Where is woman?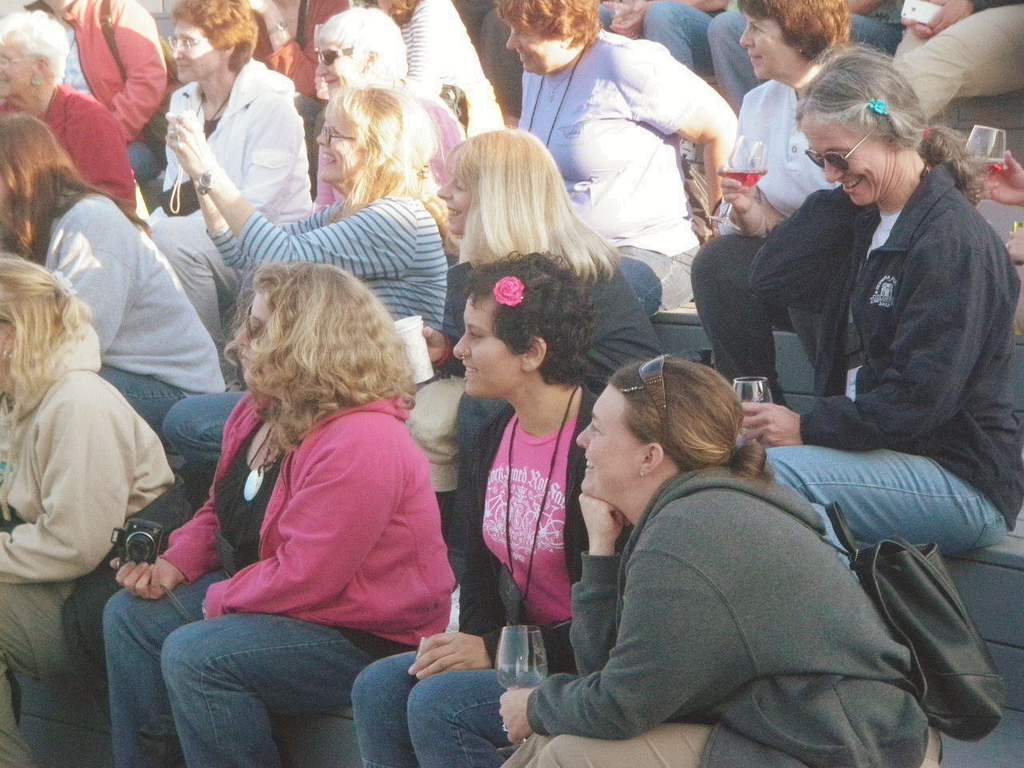
0,112,230,453.
